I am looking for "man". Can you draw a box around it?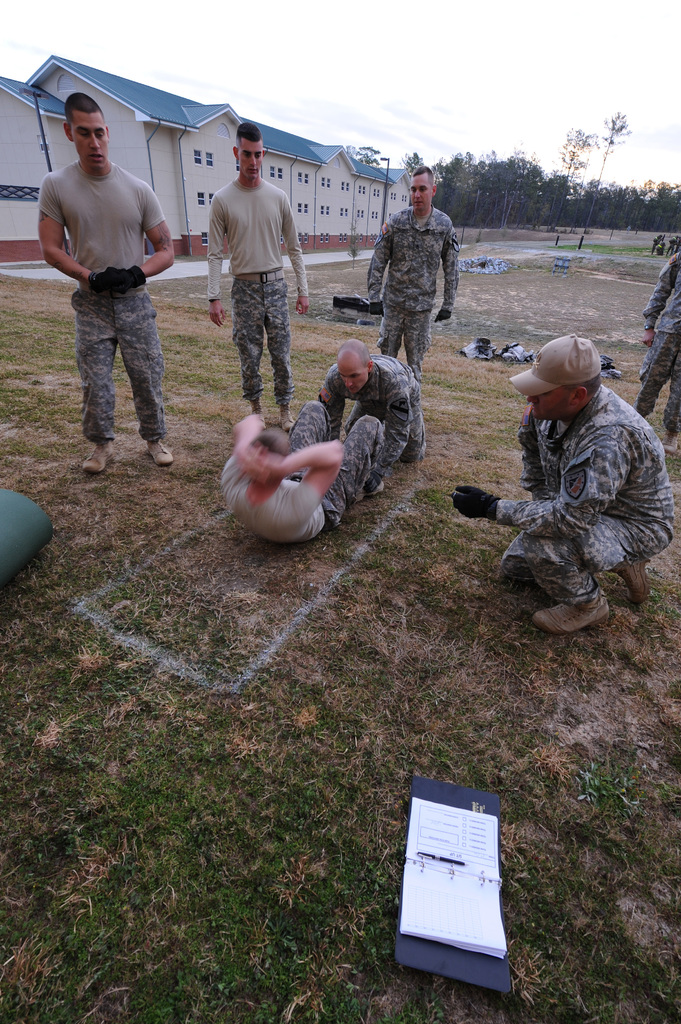
Sure, the bounding box is 652,233,666,256.
